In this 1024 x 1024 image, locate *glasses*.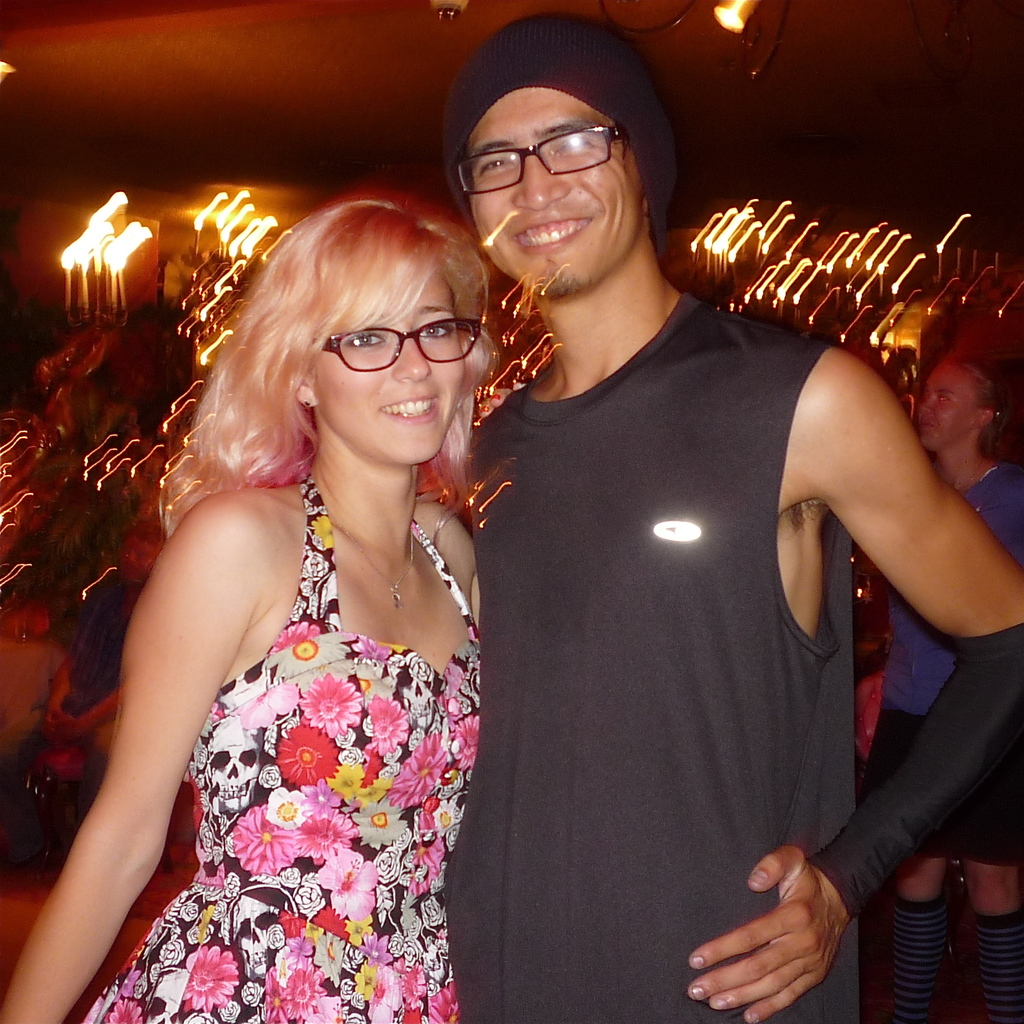
Bounding box: pyautogui.locateOnScreen(452, 121, 627, 198).
